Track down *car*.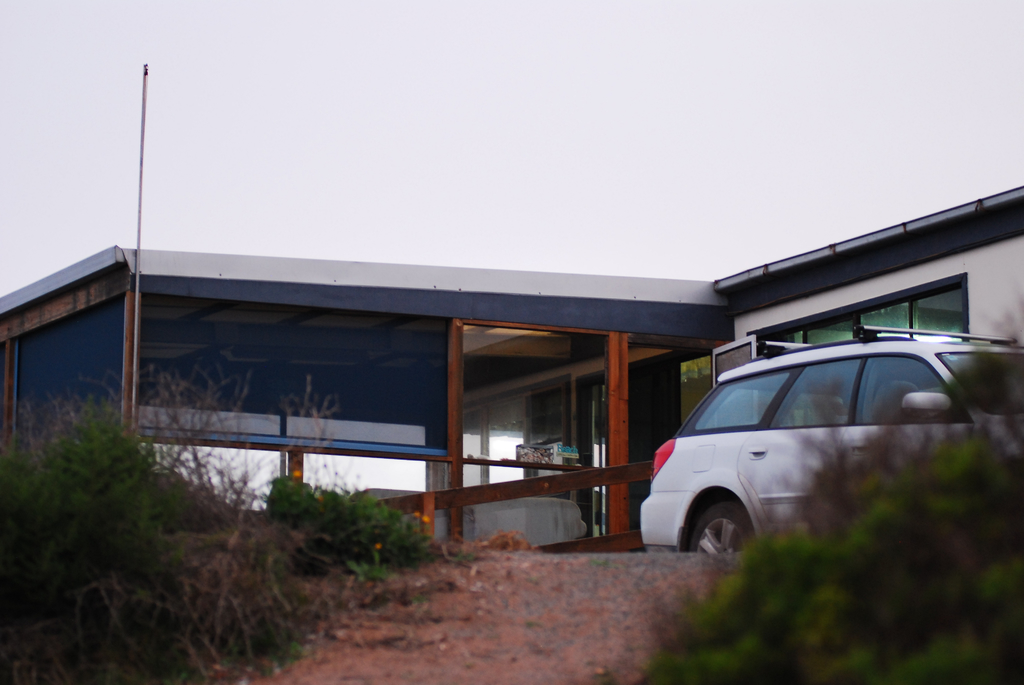
Tracked to [x1=630, y1=337, x2=1004, y2=583].
